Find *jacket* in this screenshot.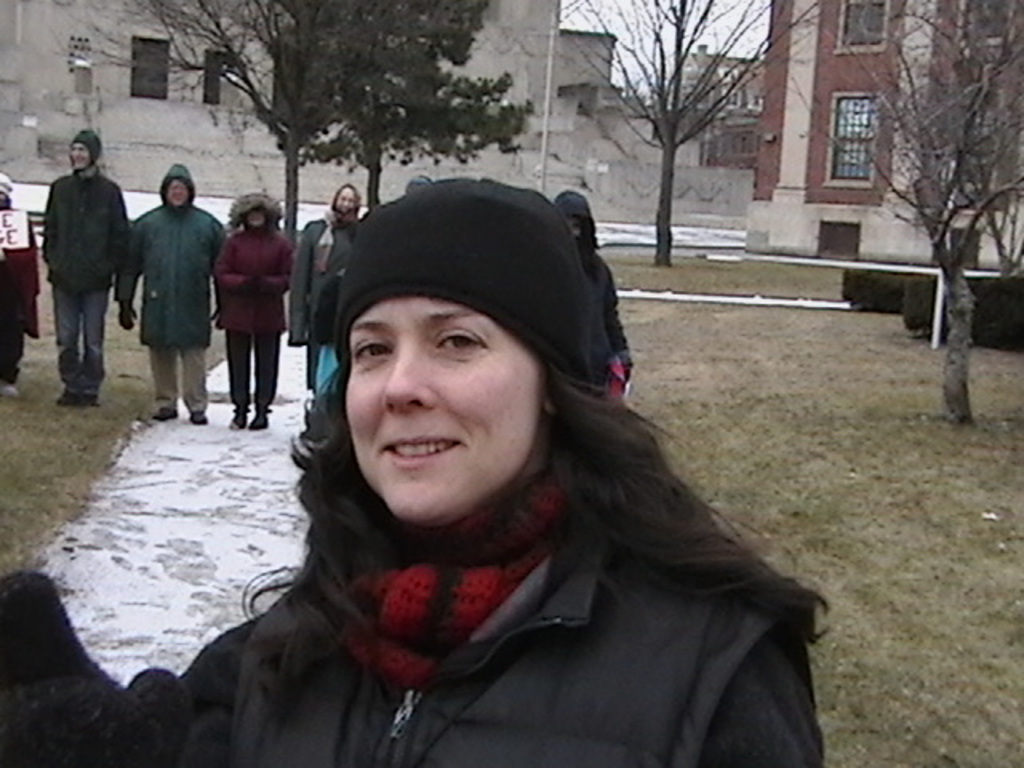
The bounding box for *jacket* is rect(221, 507, 829, 766).
